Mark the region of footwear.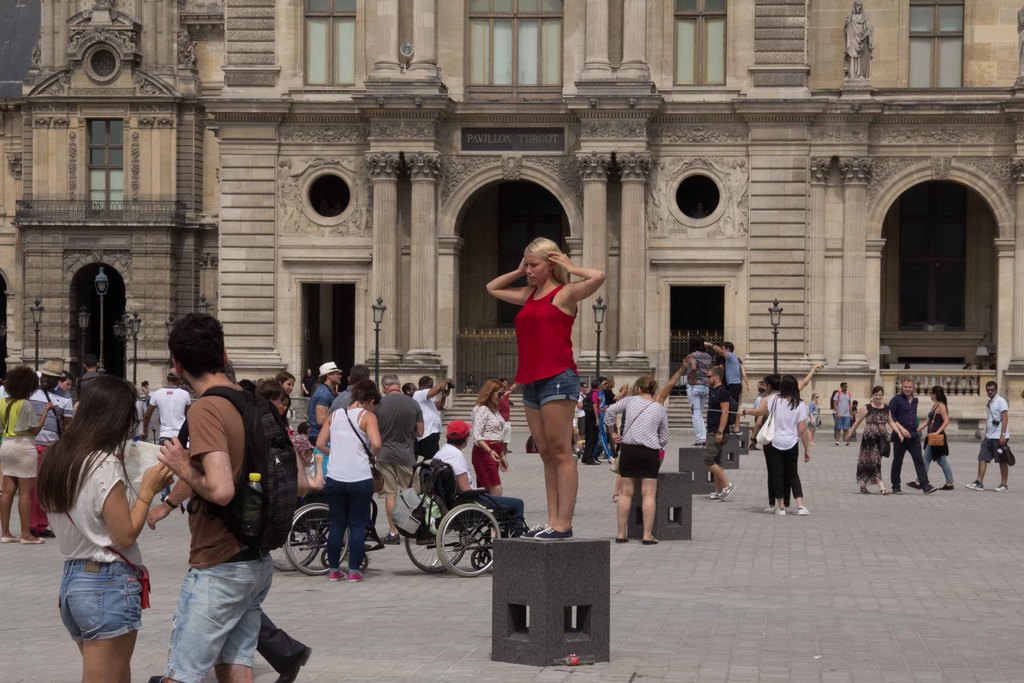
Region: detection(379, 534, 403, 545).
